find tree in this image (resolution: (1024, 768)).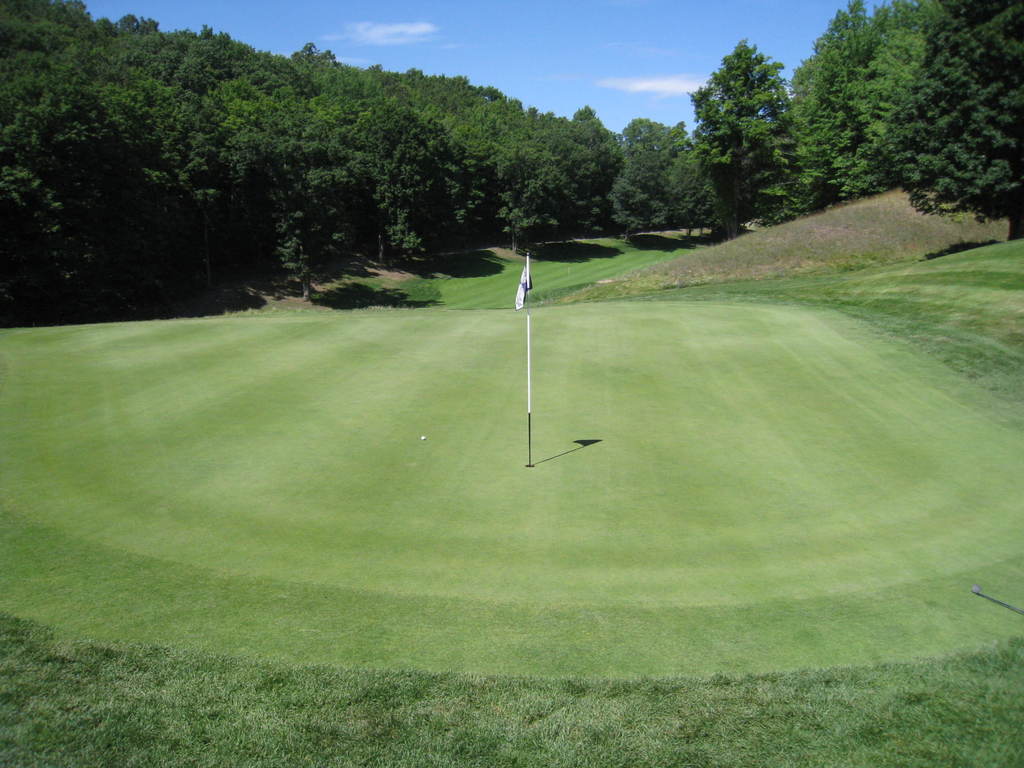
left=848, top=15, right=930, bottom=161.
